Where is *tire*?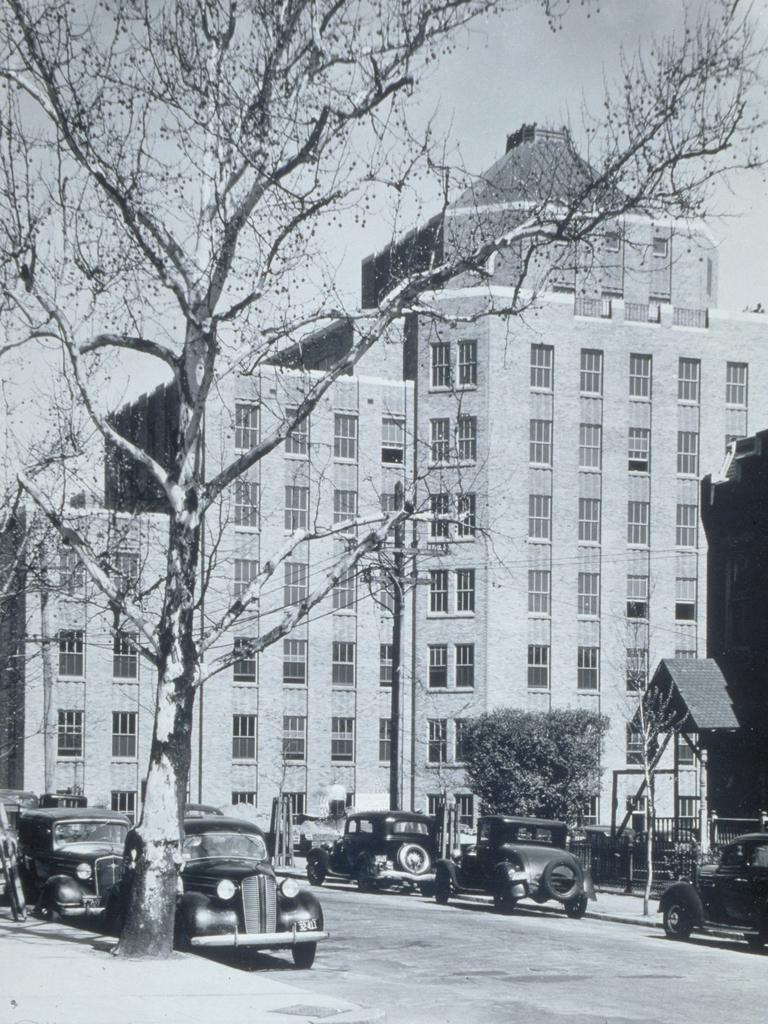
(x1=436, y1=870, x2=450, y2=906).
